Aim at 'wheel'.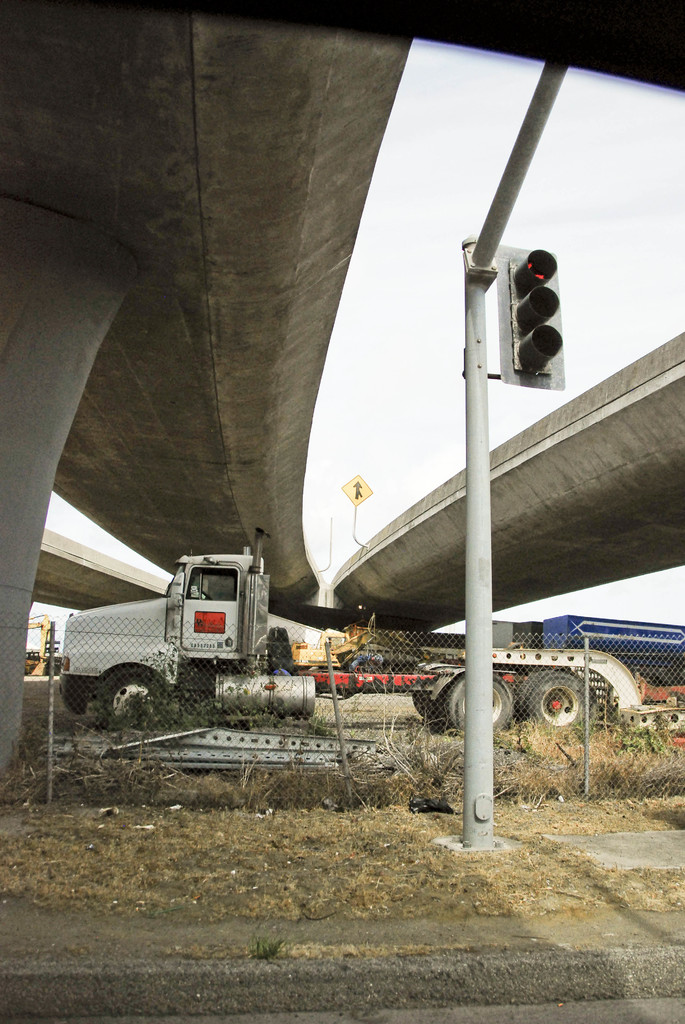
Aimed at left=59, top=673, right=95, bottom=715.
